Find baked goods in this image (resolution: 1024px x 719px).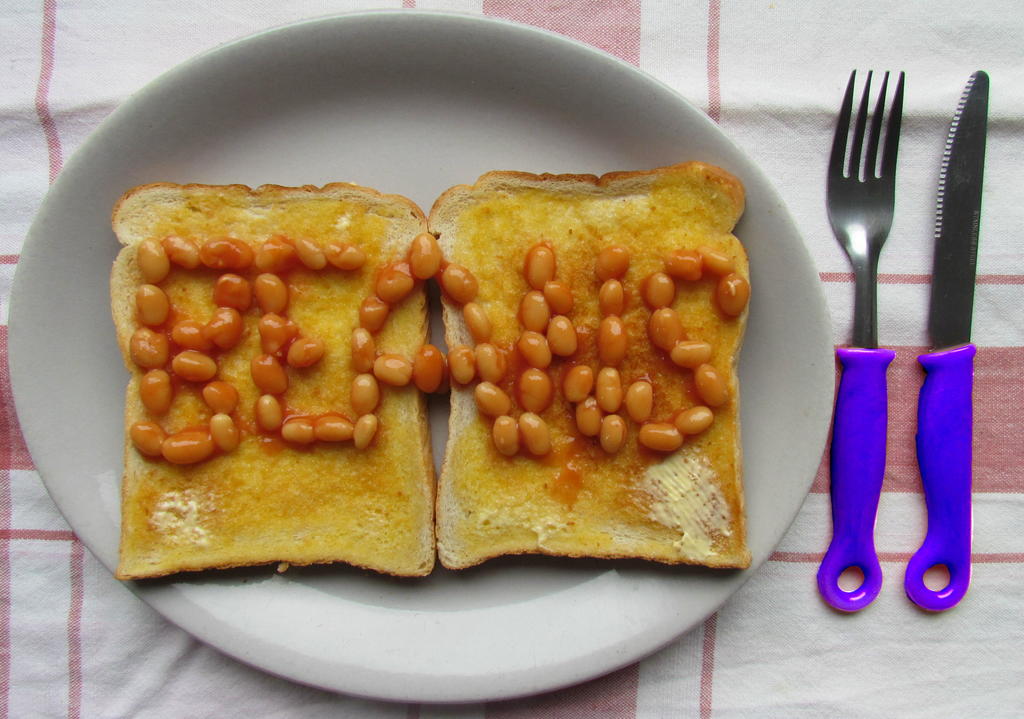
box=[427, 147, 787, 590].
